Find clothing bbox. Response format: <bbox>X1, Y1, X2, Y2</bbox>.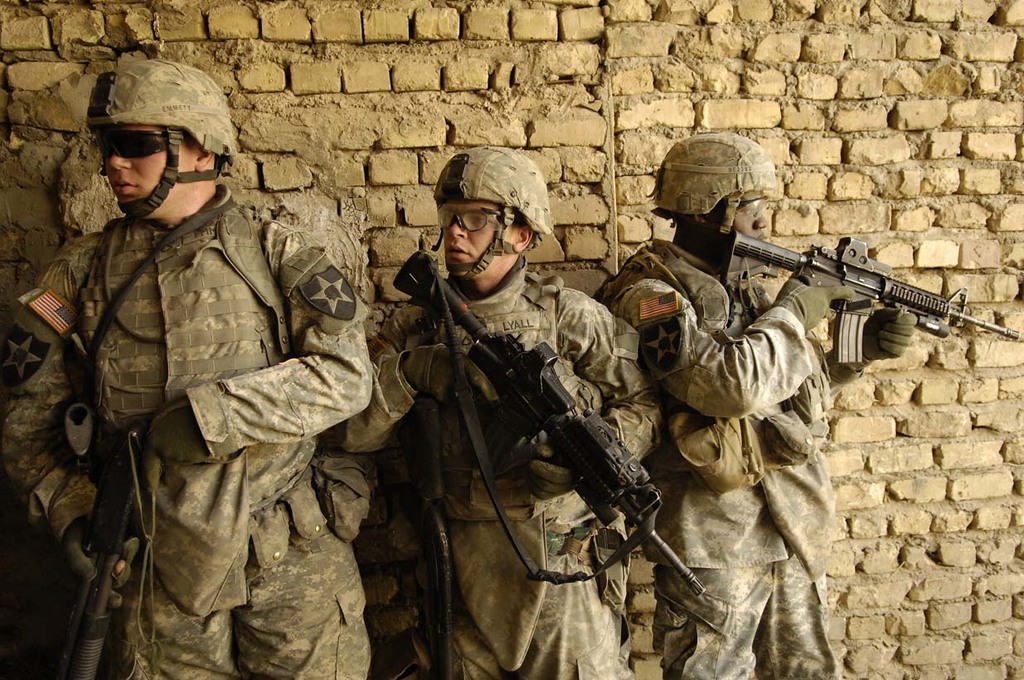
<bbox>590, 238, 867, 678</bbox>.
